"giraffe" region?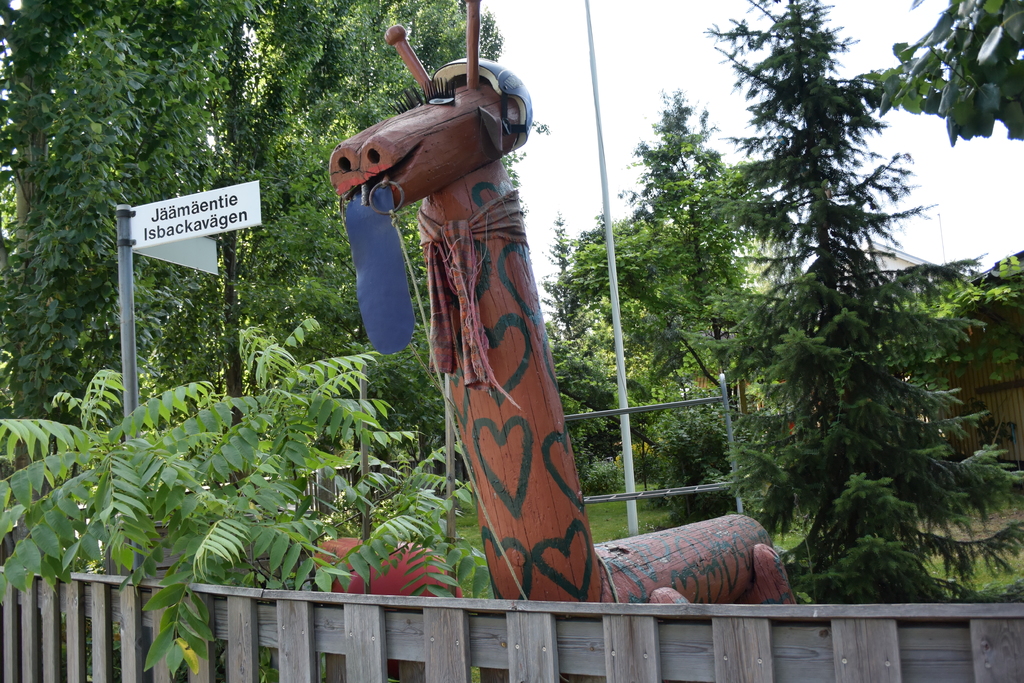
<region>330, 0, 806, 604</region>
